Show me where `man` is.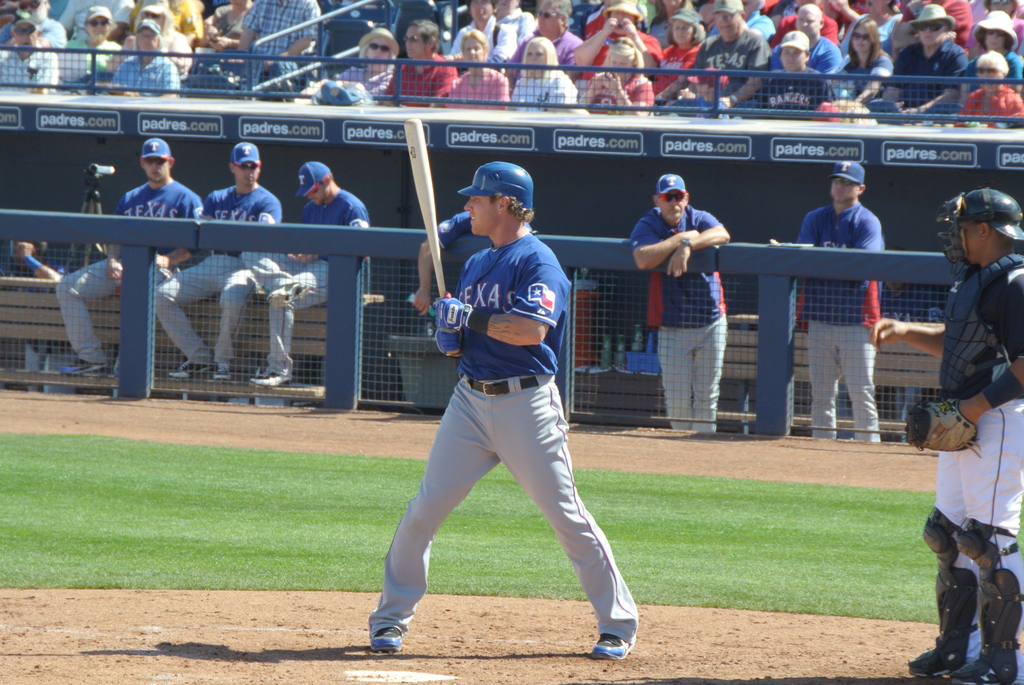
`man` is at (x1=68, y1=0, x2=141, y2=45).
